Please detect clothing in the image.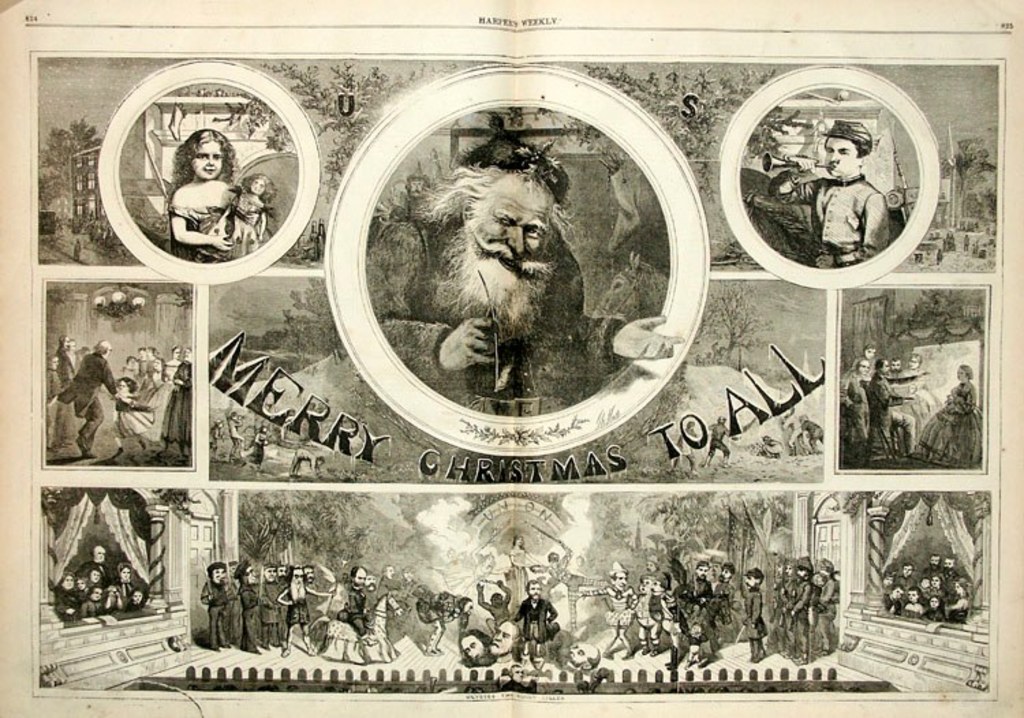
(left=385, top=146, right=631, bottom=418).
